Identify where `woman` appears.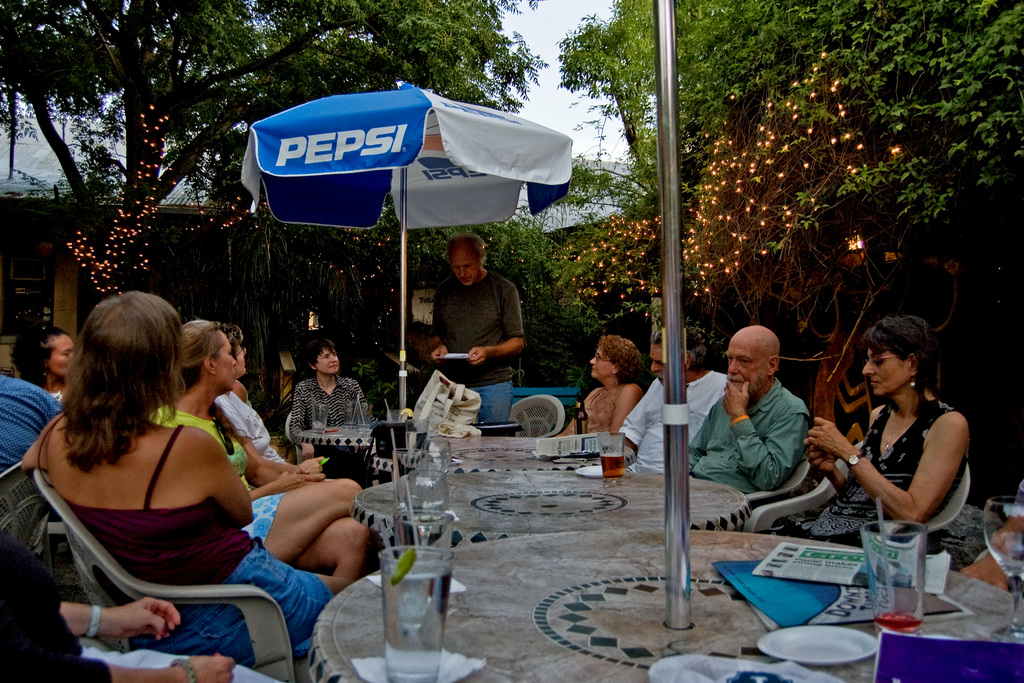
Appears at [0,528,291,682].
